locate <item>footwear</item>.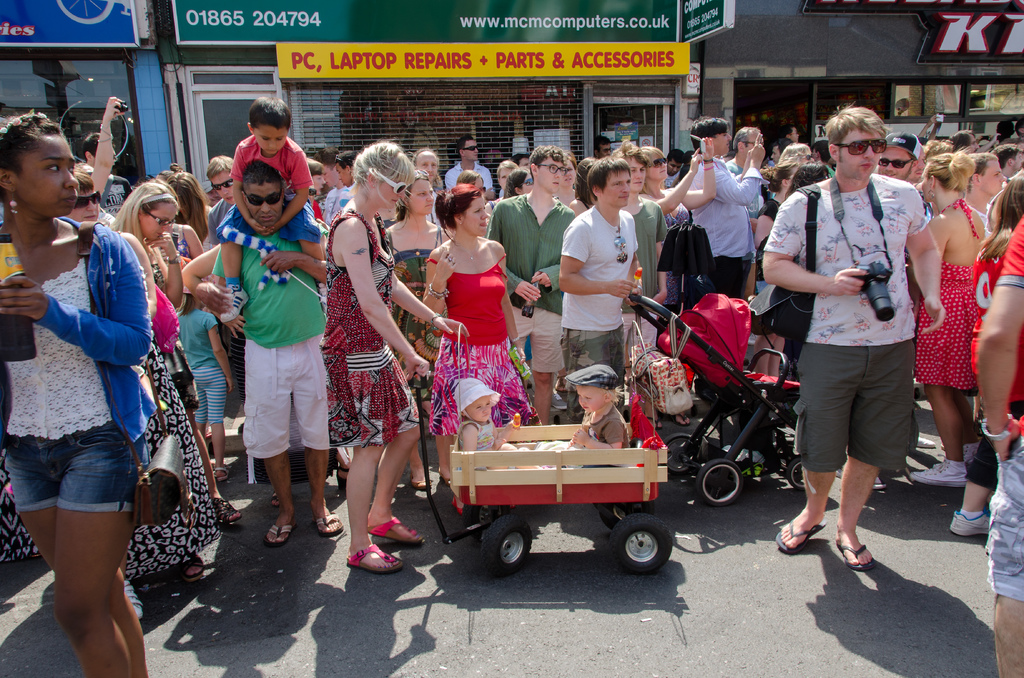
Bounding box: rect(906, 459, 967, 488).
